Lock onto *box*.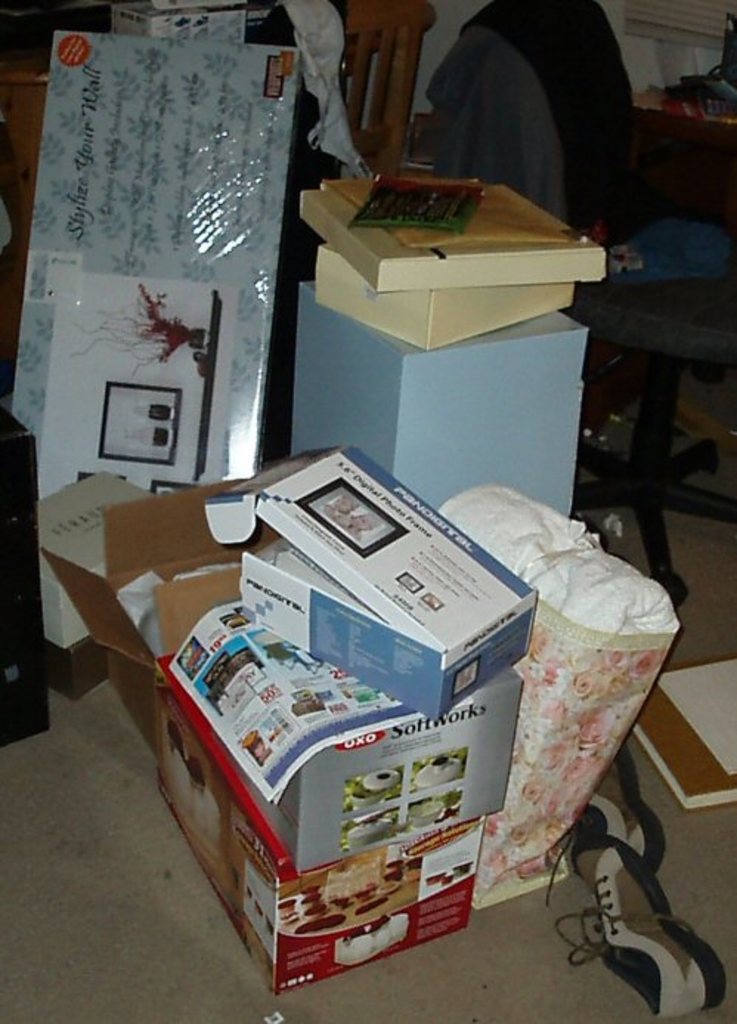
Locked: (left=300, top=186, right=607, bottom=290).
